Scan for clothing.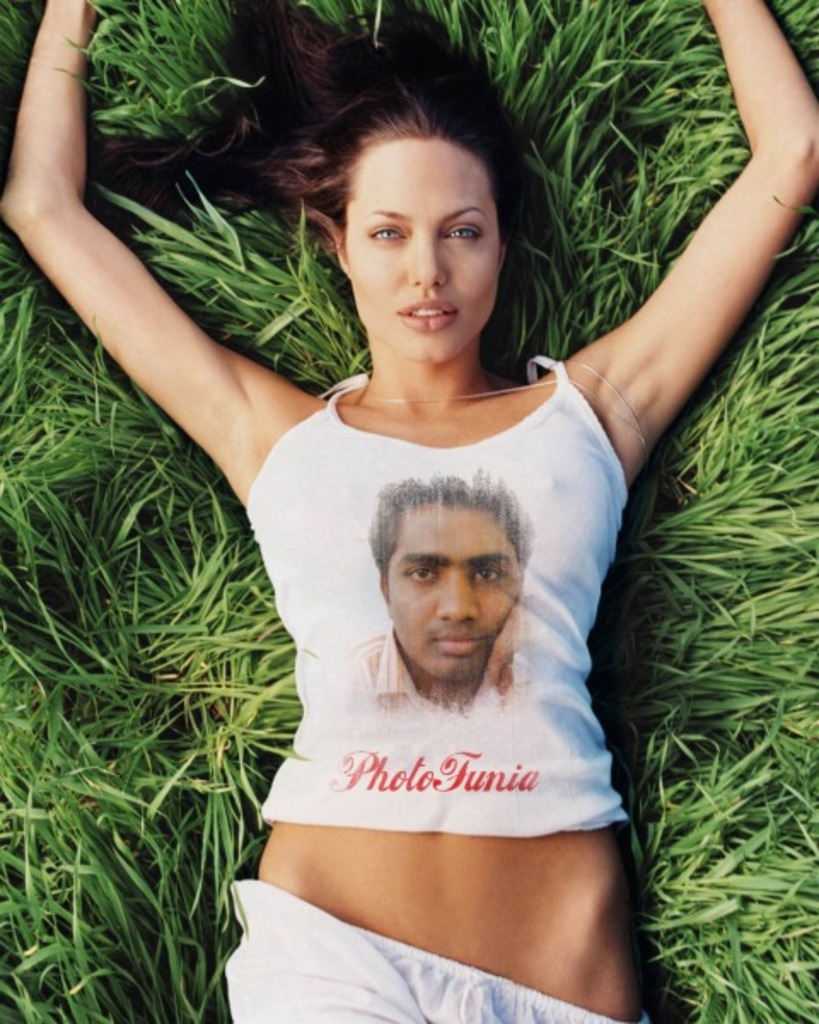
Scan result: [left=241, top=365, right=677, bottom=833].
